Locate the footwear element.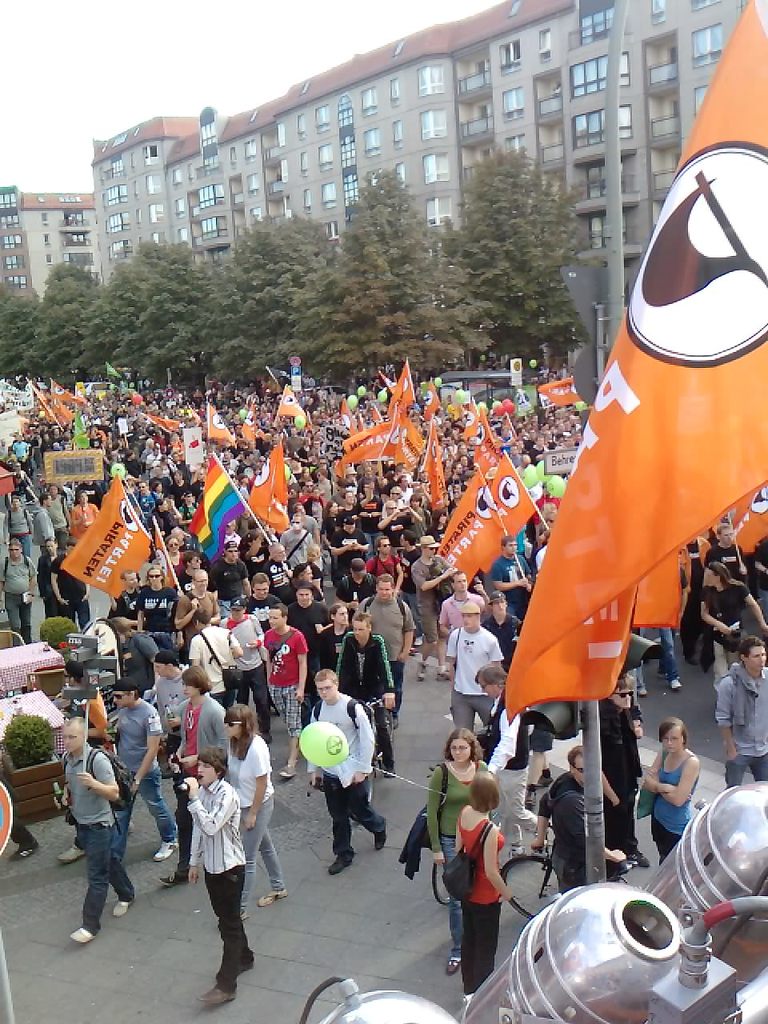
Element bbox: region(672, 681, 682, 691).
